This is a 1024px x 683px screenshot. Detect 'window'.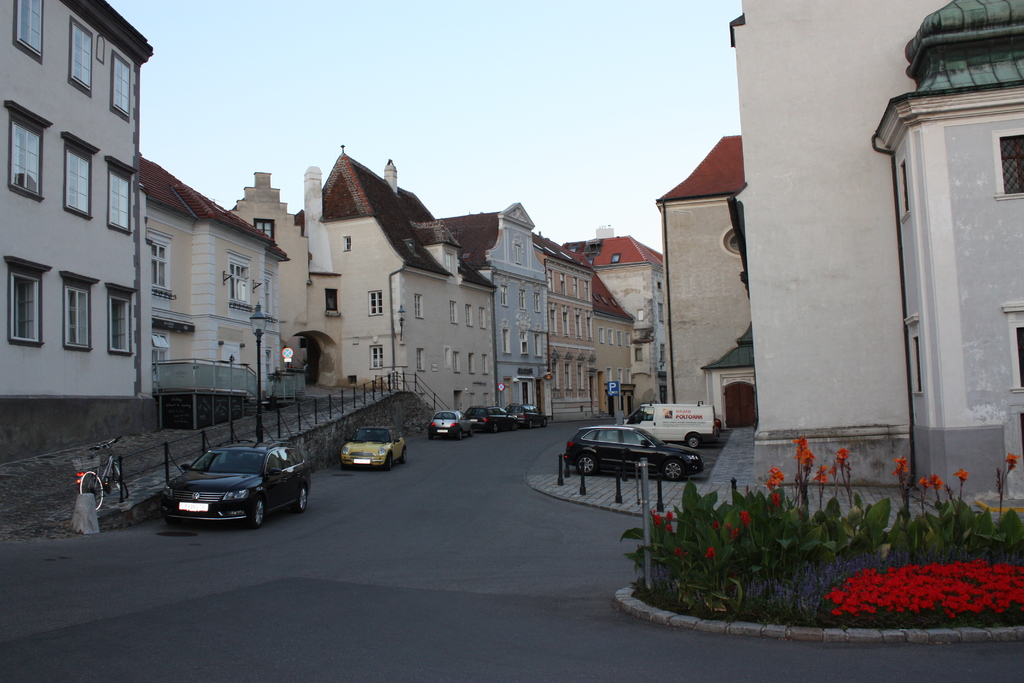
bbox(512, 242, 521, 263).
